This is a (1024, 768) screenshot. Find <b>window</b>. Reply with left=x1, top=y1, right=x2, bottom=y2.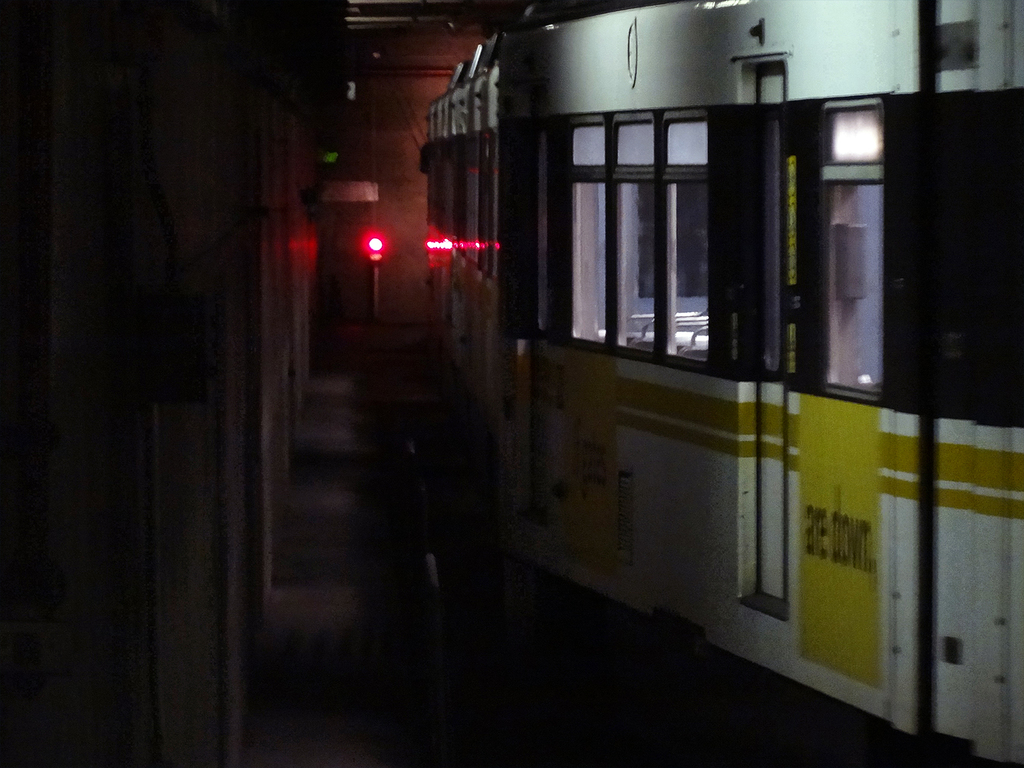
left=557, top=81, right=753, bottom=353.
